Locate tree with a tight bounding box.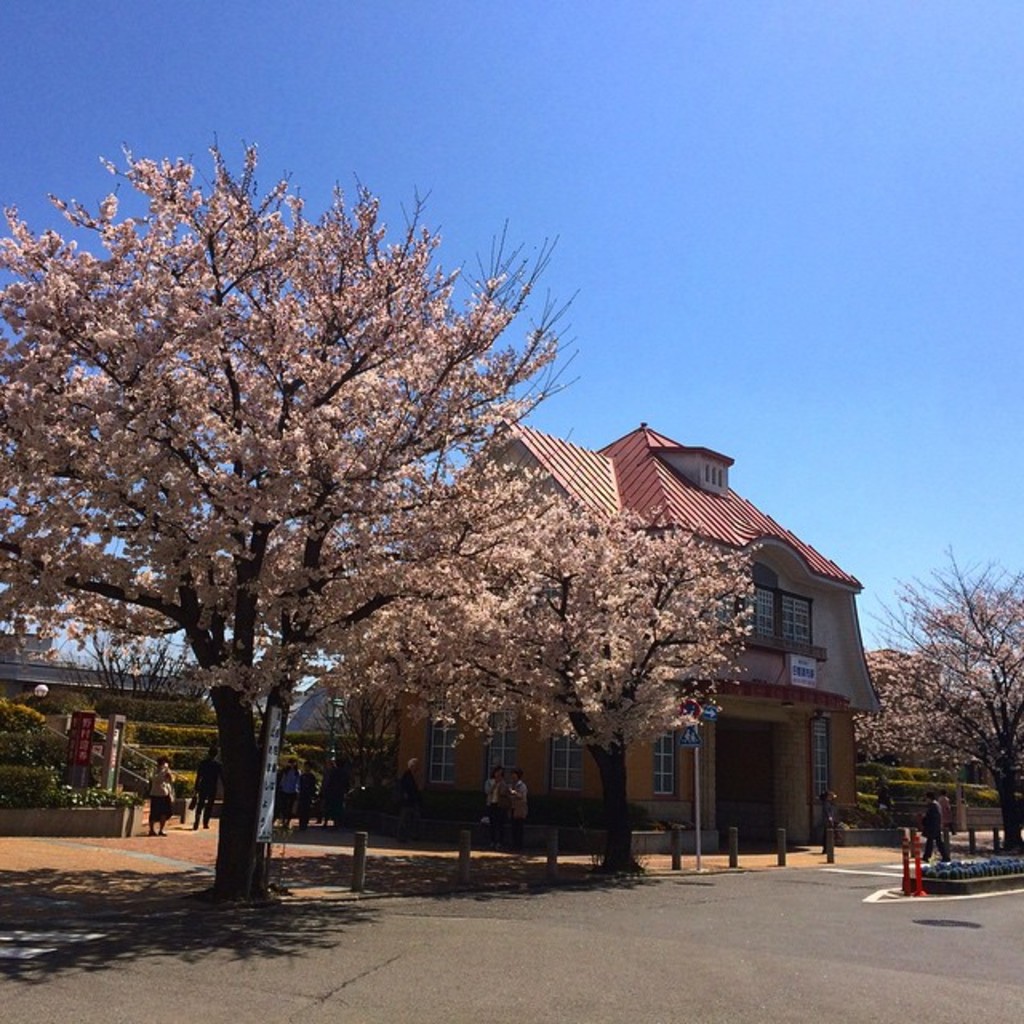
bbox=(842, 544, 1022, 866).
